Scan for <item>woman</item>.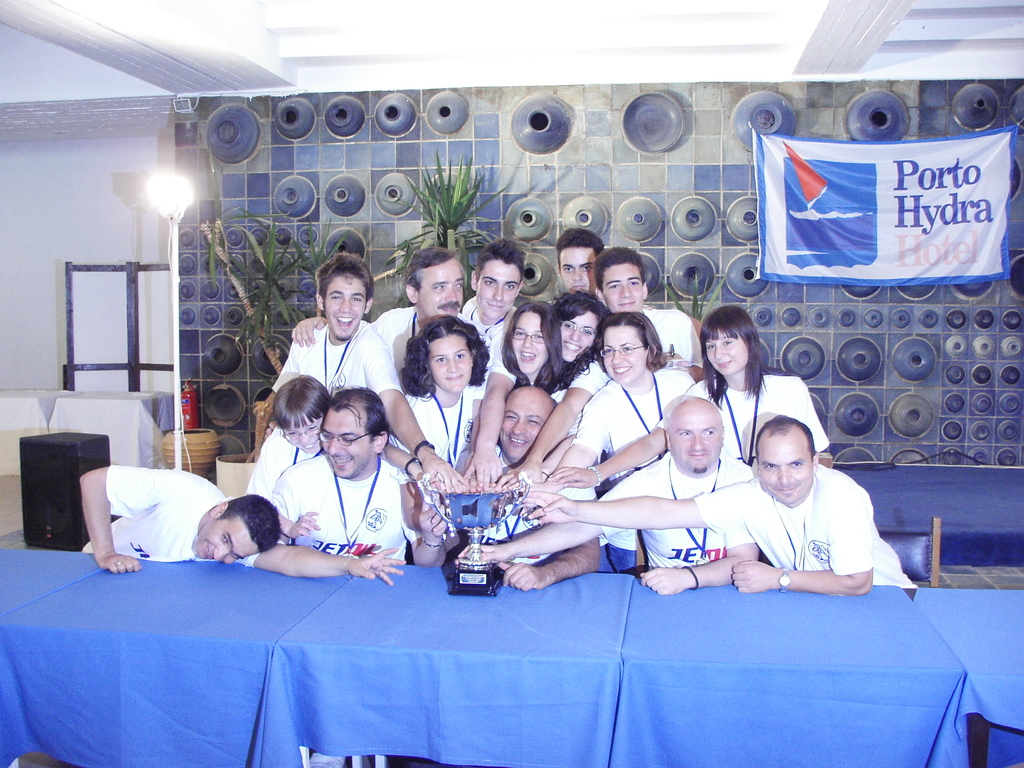
Scan result: bbox=(248, 376, 440, 540).
